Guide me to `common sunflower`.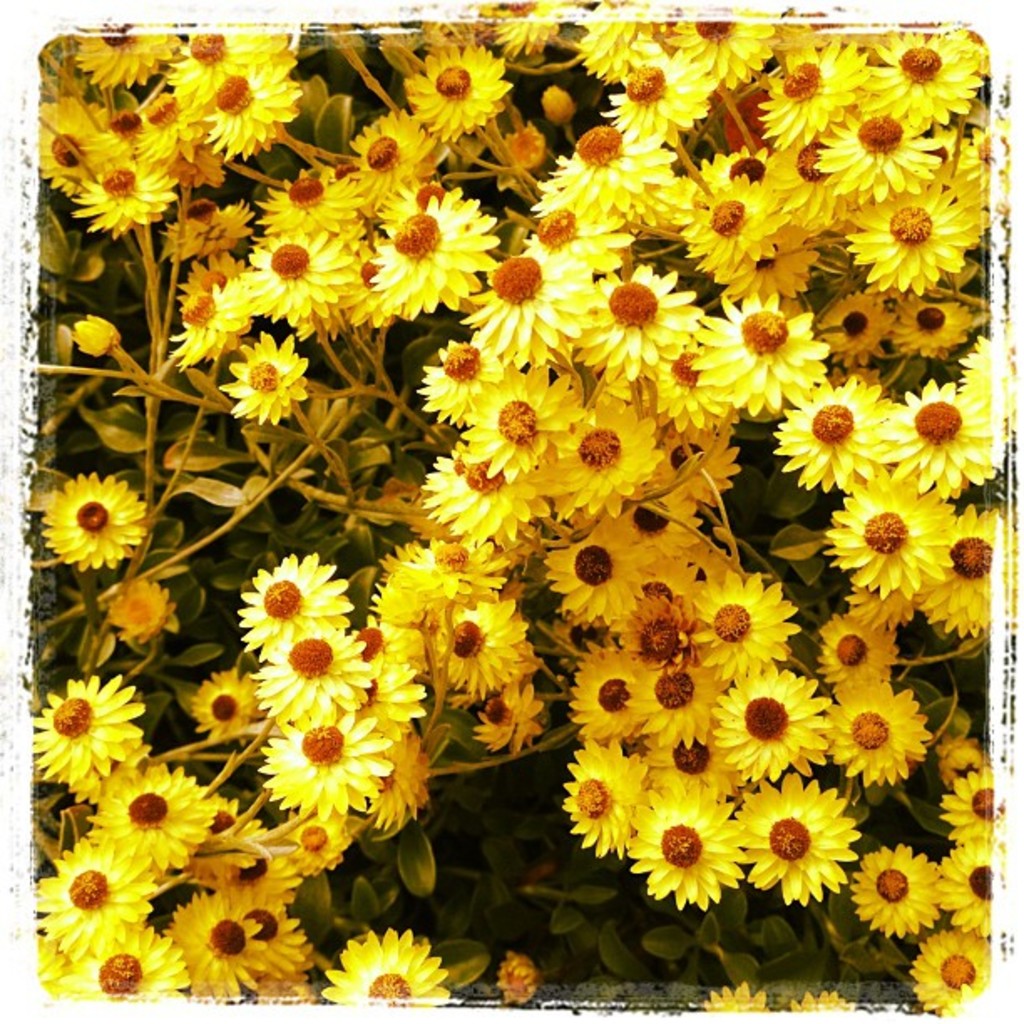
Guidance: 207, 336, 305, 415.
